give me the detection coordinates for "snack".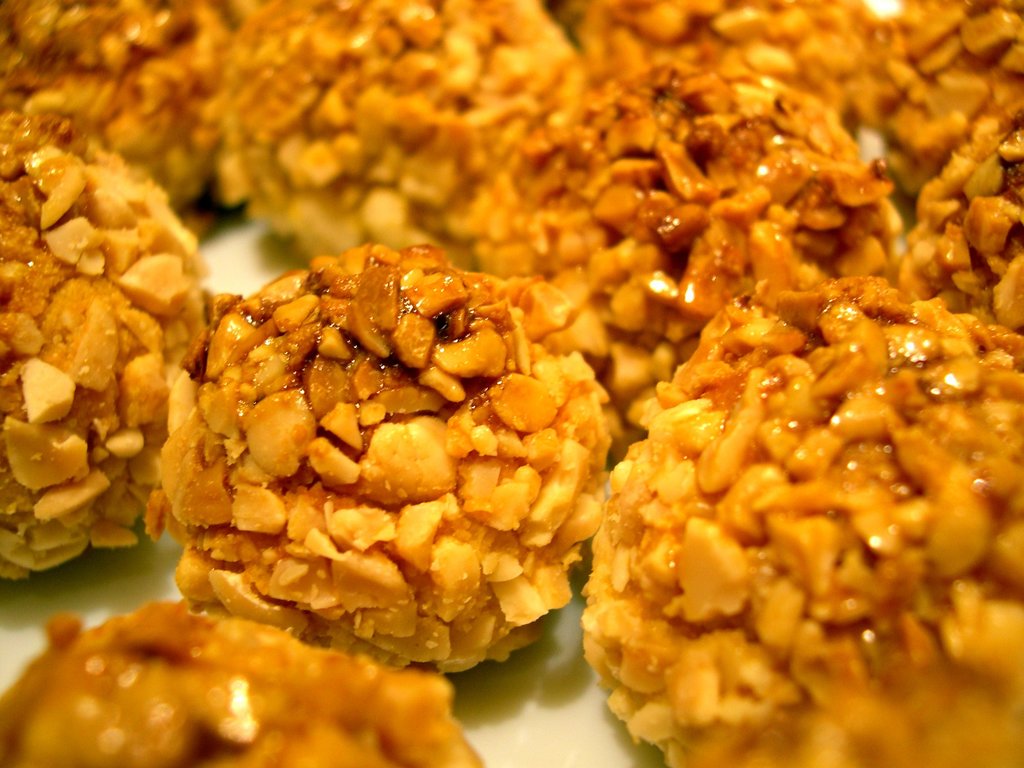
l=511, t=59, r=903, b=416.
